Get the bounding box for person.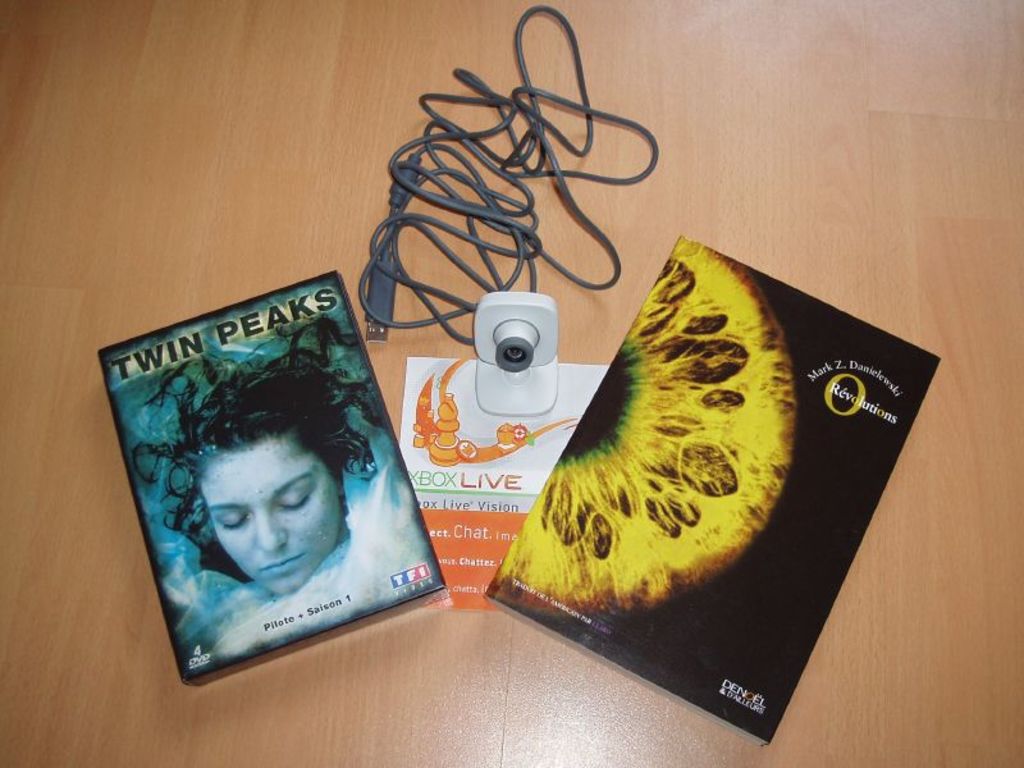
select_region(179, 349, 369, 596).
